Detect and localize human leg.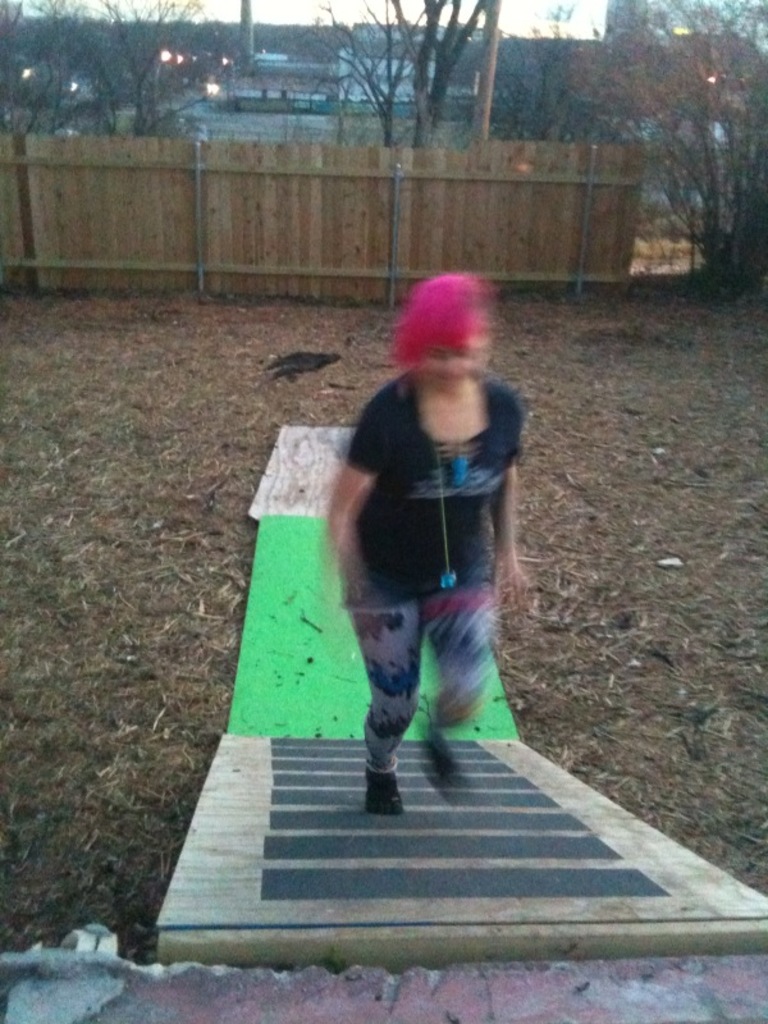
Localized at rect(340, 588, 431, 814).
